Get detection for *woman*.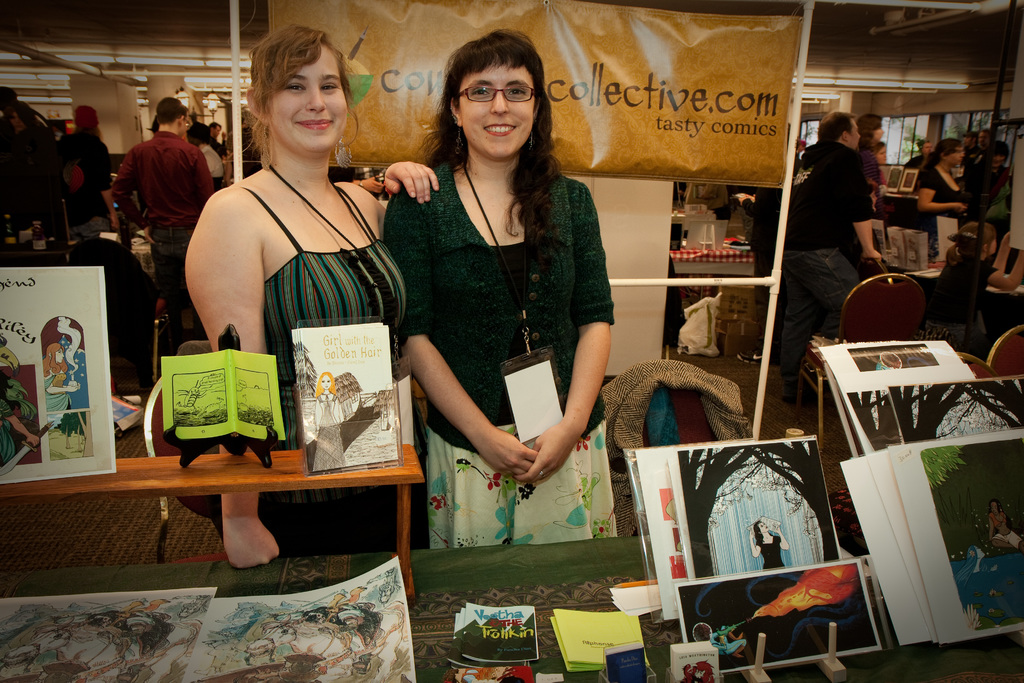
Detection: pyautogui.locateOnScreen(851, 111, 890, 224).
